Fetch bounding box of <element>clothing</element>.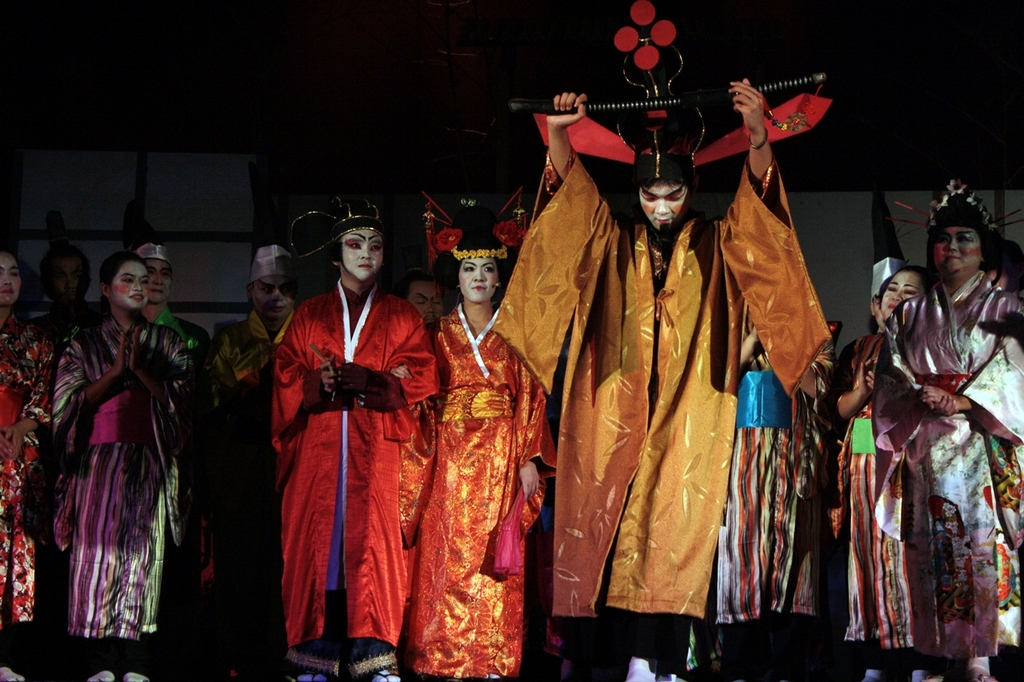
Bbox: box=[0, 308, 61, 626].
